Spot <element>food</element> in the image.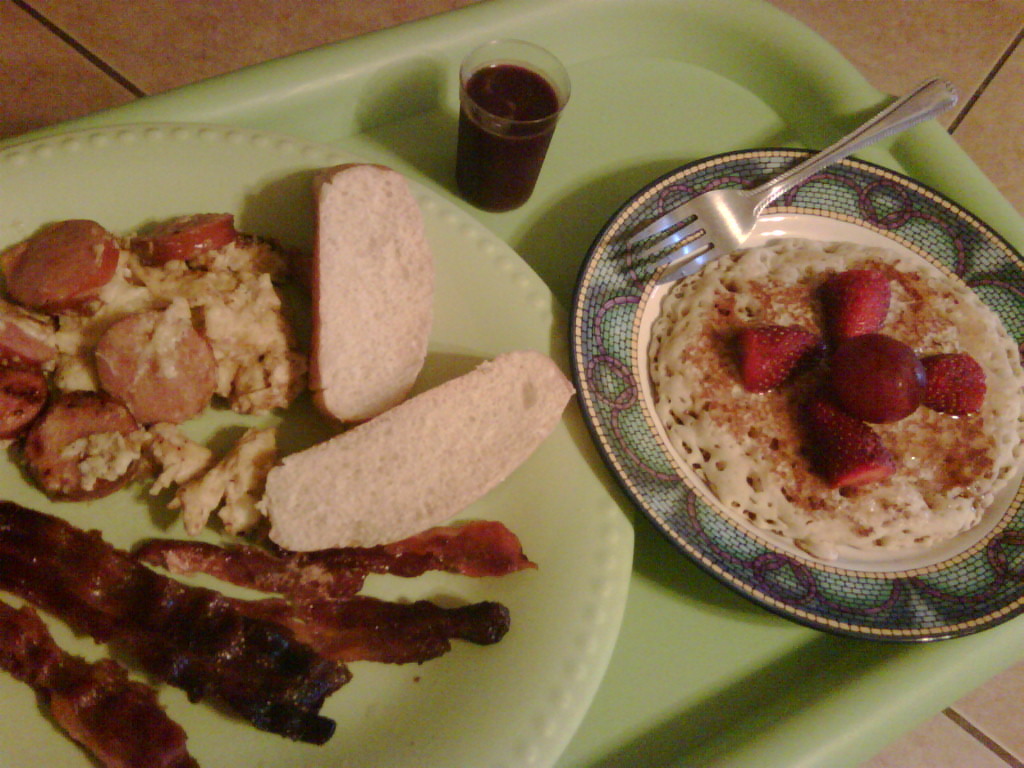
<element>food</element> found at 250, 590, 513, 666.
